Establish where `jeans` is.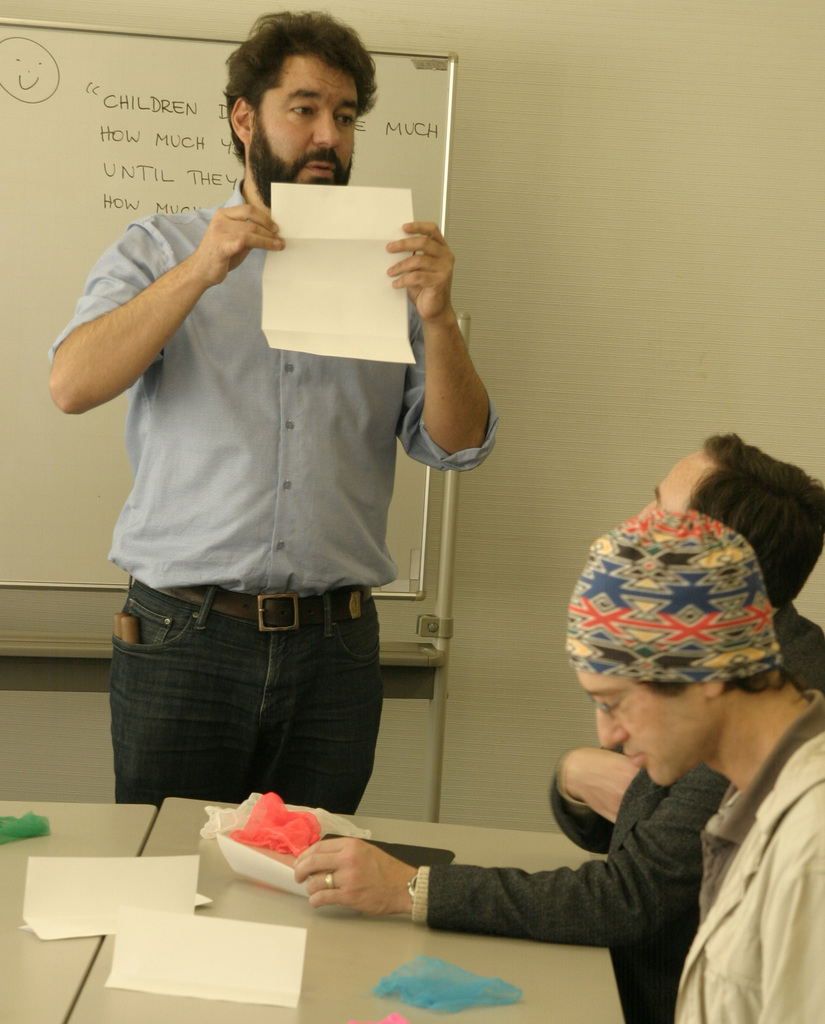
Established at bbox=(102, 578, 378, 804).
